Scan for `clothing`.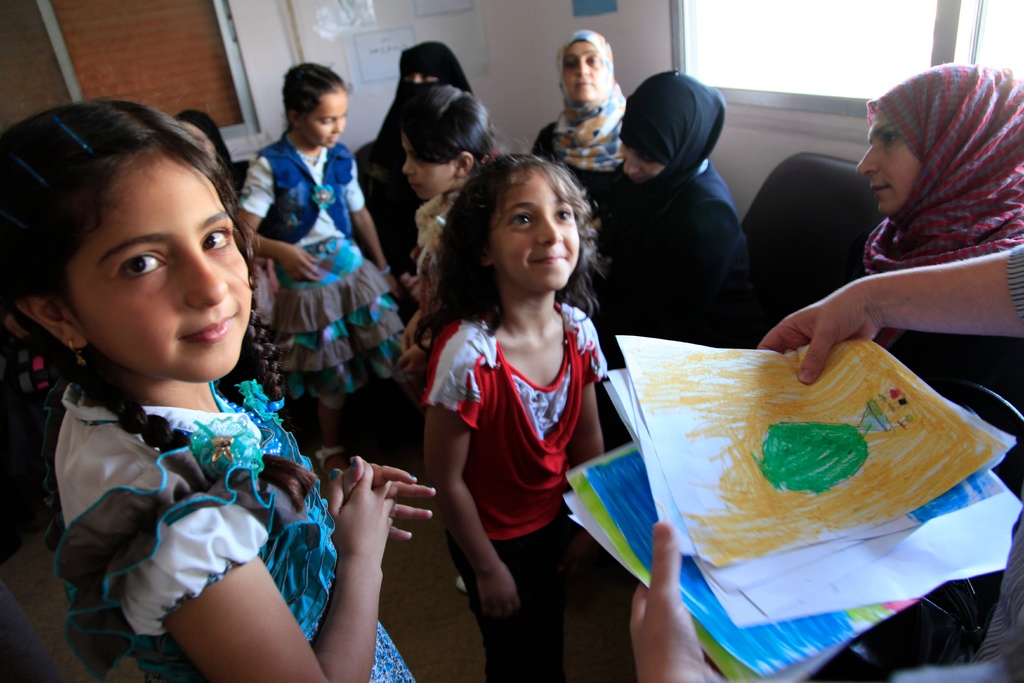
Scan result: (578,72,762,343).
